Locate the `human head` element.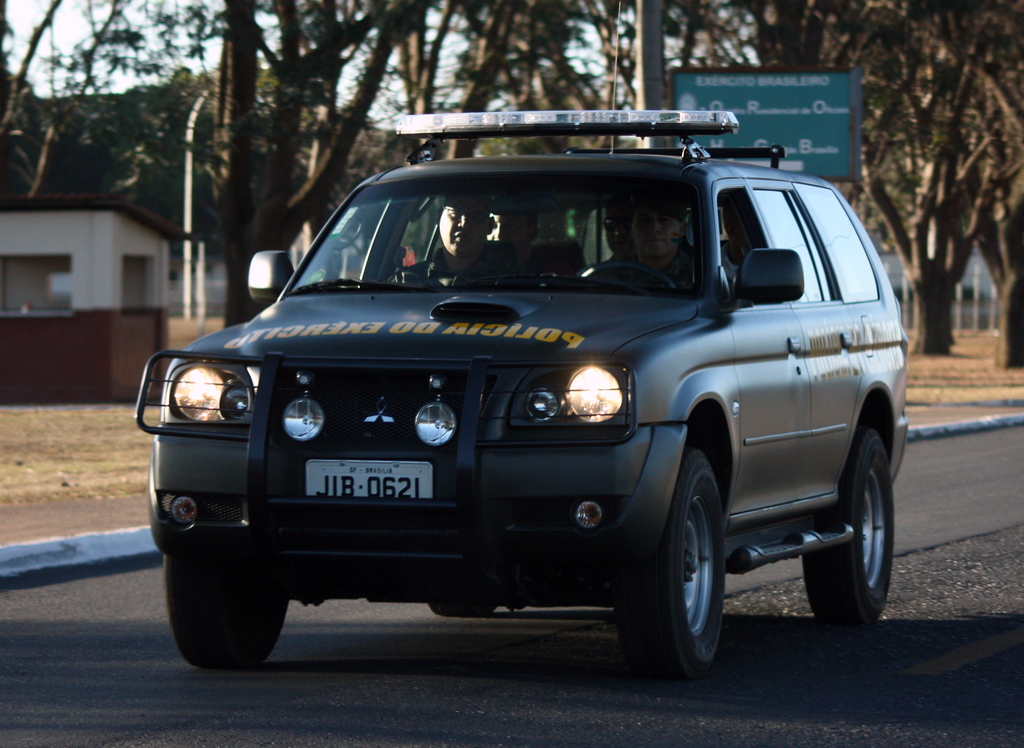
Element bbox: pyautogui.locateOnScreen(602, 209, 630, 259).
